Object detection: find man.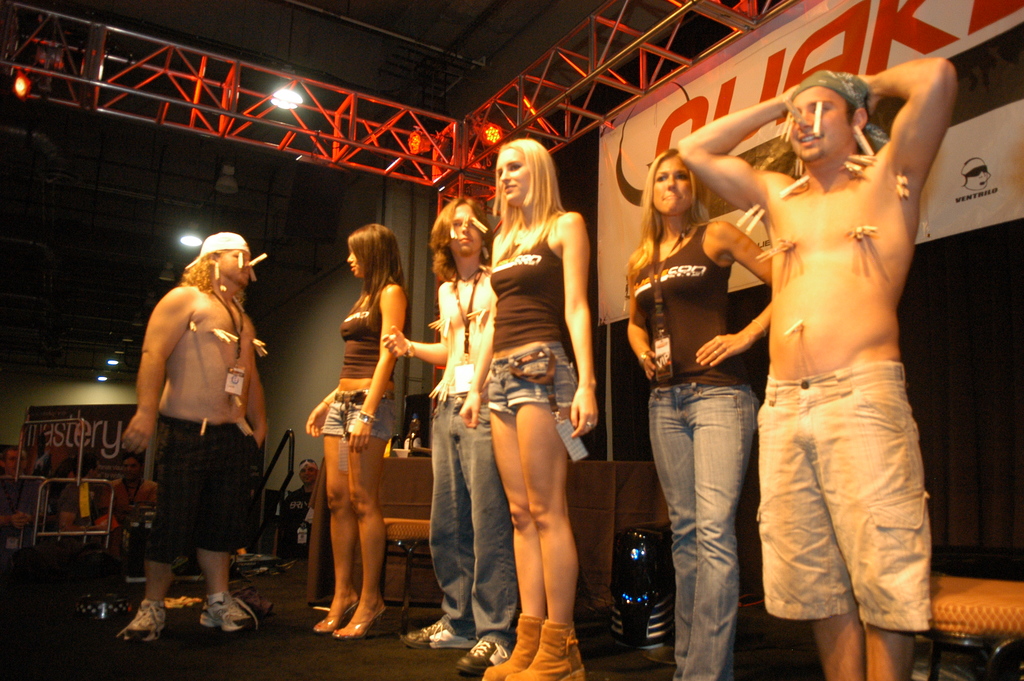
(116,233,268,650).
